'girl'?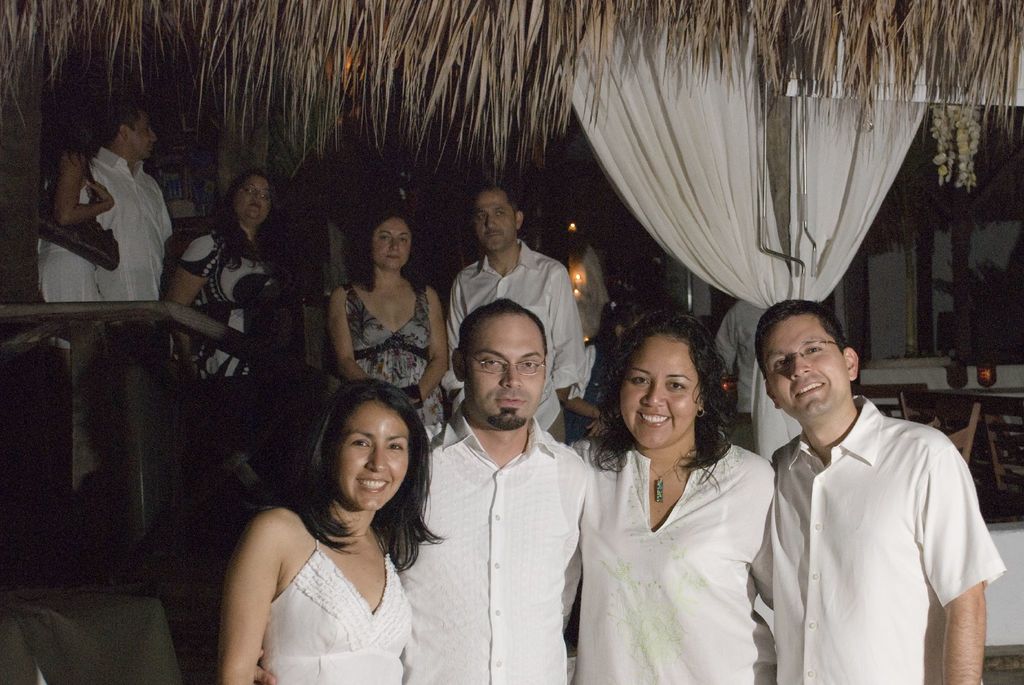
select_region(557, 303, 794, 678)
